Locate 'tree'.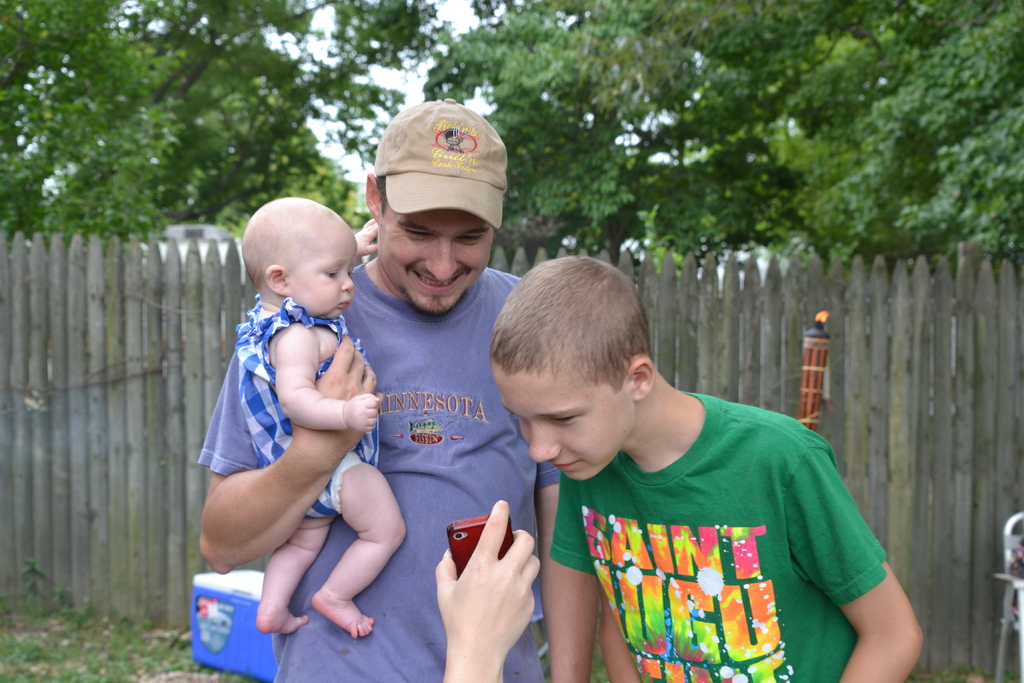
Bounding box: Rect(755, 0, 929, 251).
